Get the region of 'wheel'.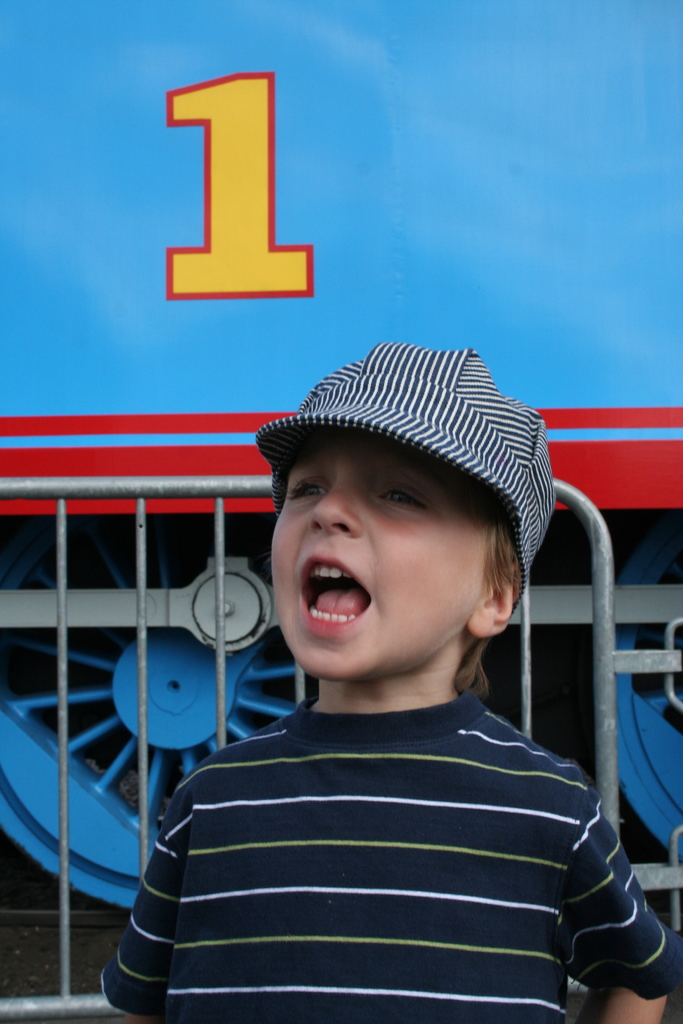
0,511,320,910.
